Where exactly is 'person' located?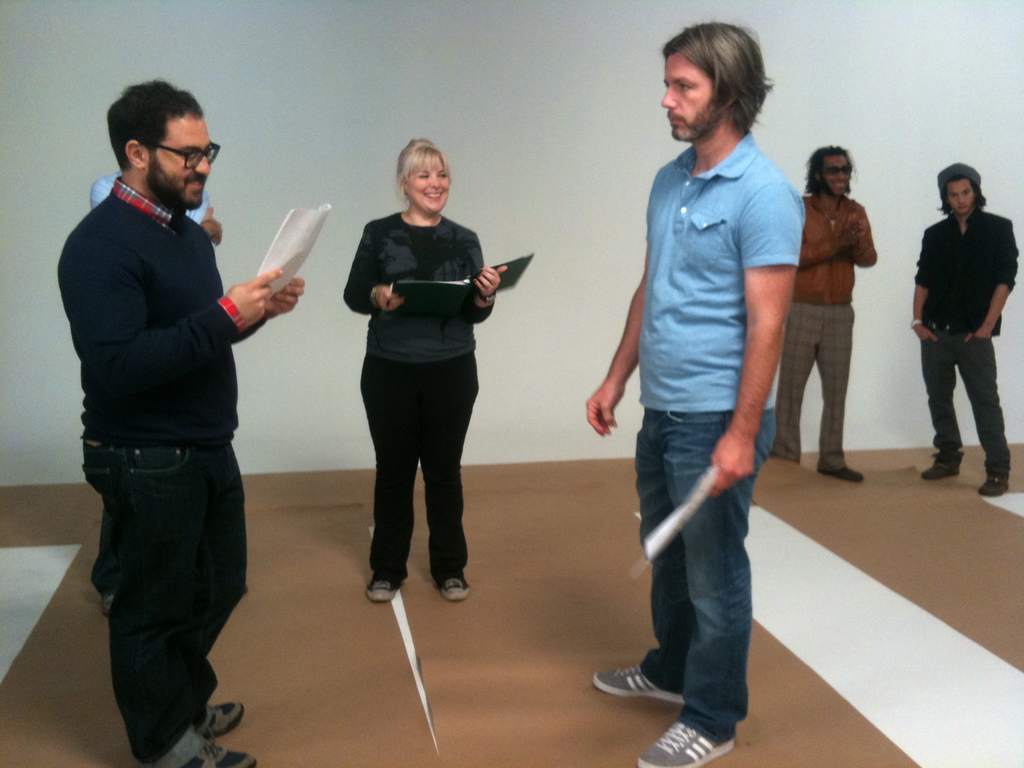
Its bounding box is {"left": 908, "top": 157, "right": 1023, "bottom": 495}.
